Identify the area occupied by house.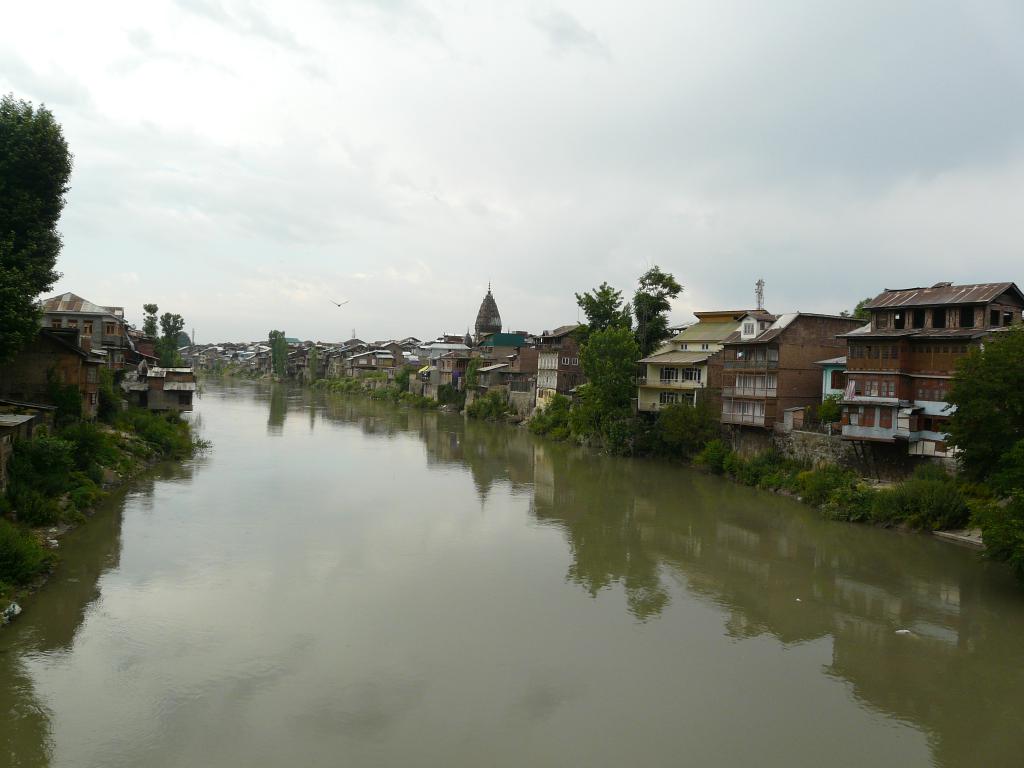
Area: Rect(710, 303, 872, 442).
